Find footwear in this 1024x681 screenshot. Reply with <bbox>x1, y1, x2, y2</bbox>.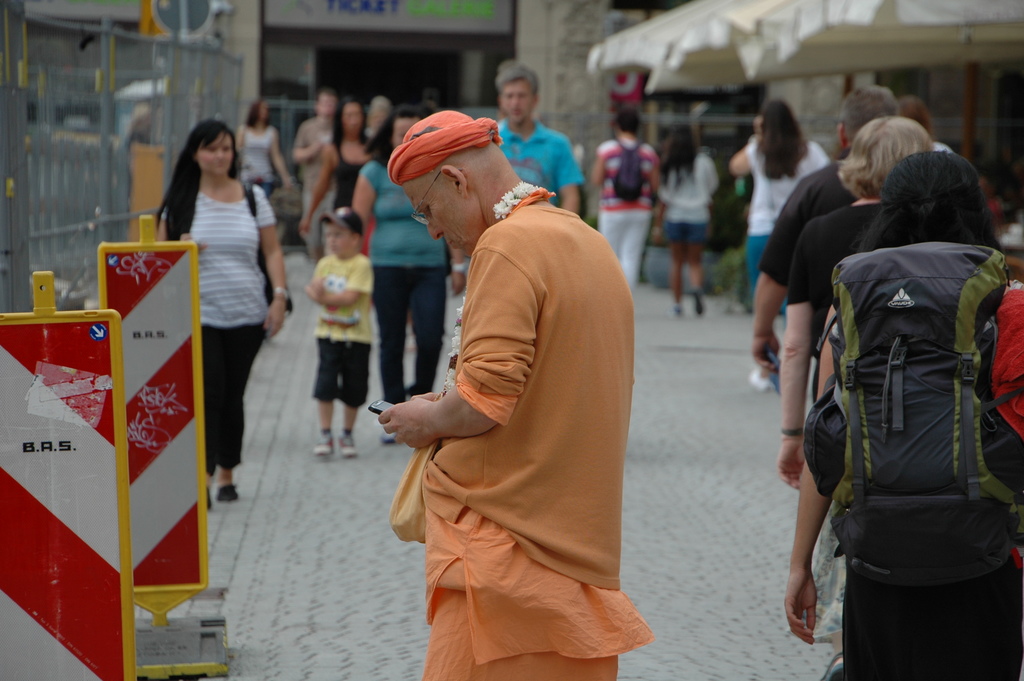
<bbox>694, 289, 703, 319</bbox>.
